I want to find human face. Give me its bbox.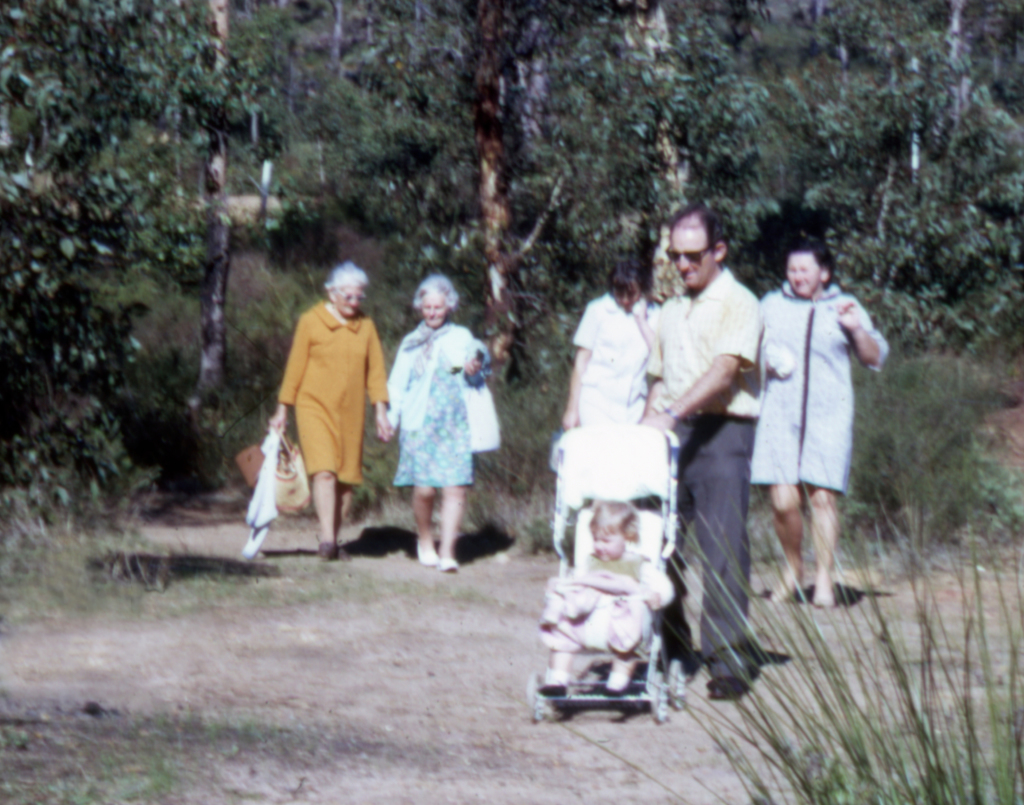
region(594, 519, 625, 560).
